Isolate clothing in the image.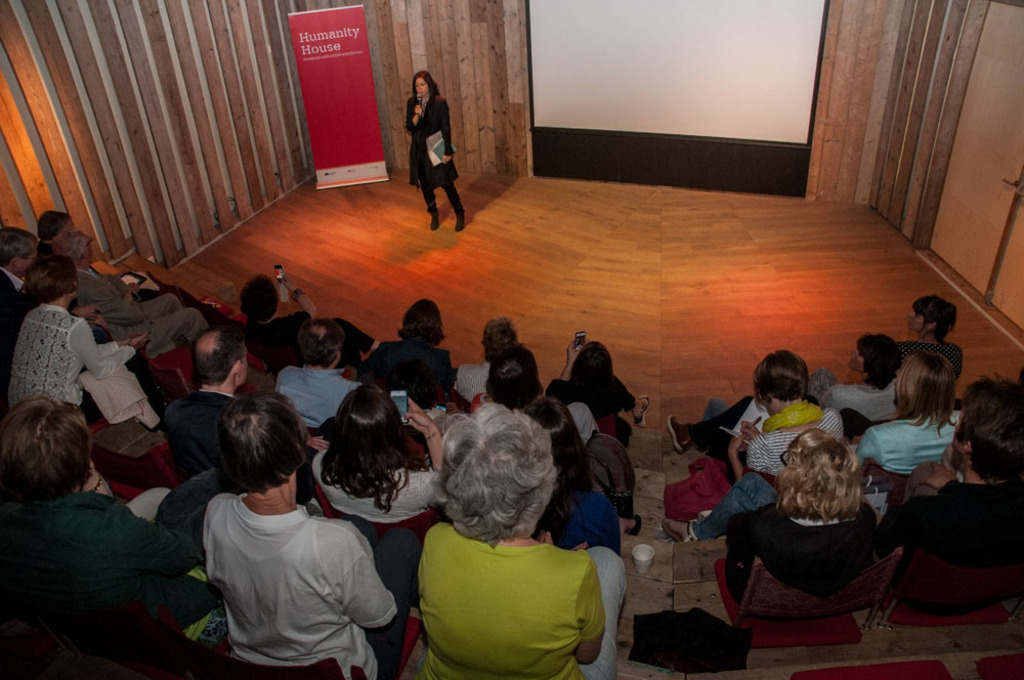
Isolated region: box(720, 495, 883, 605).
